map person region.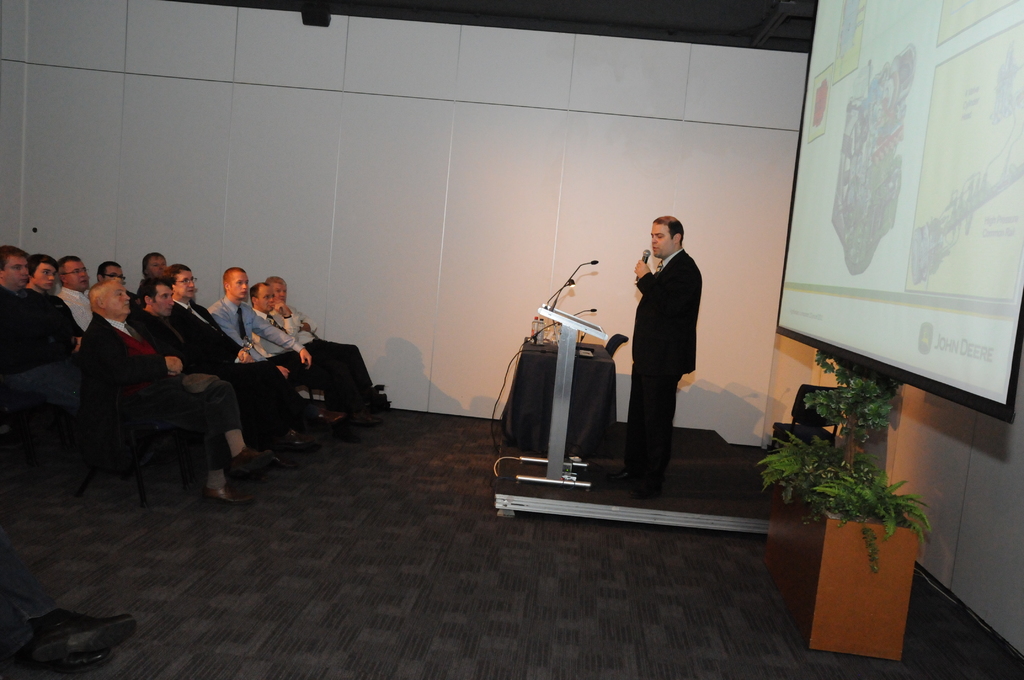
Mapped to locate(26, 254, 54, 302).
